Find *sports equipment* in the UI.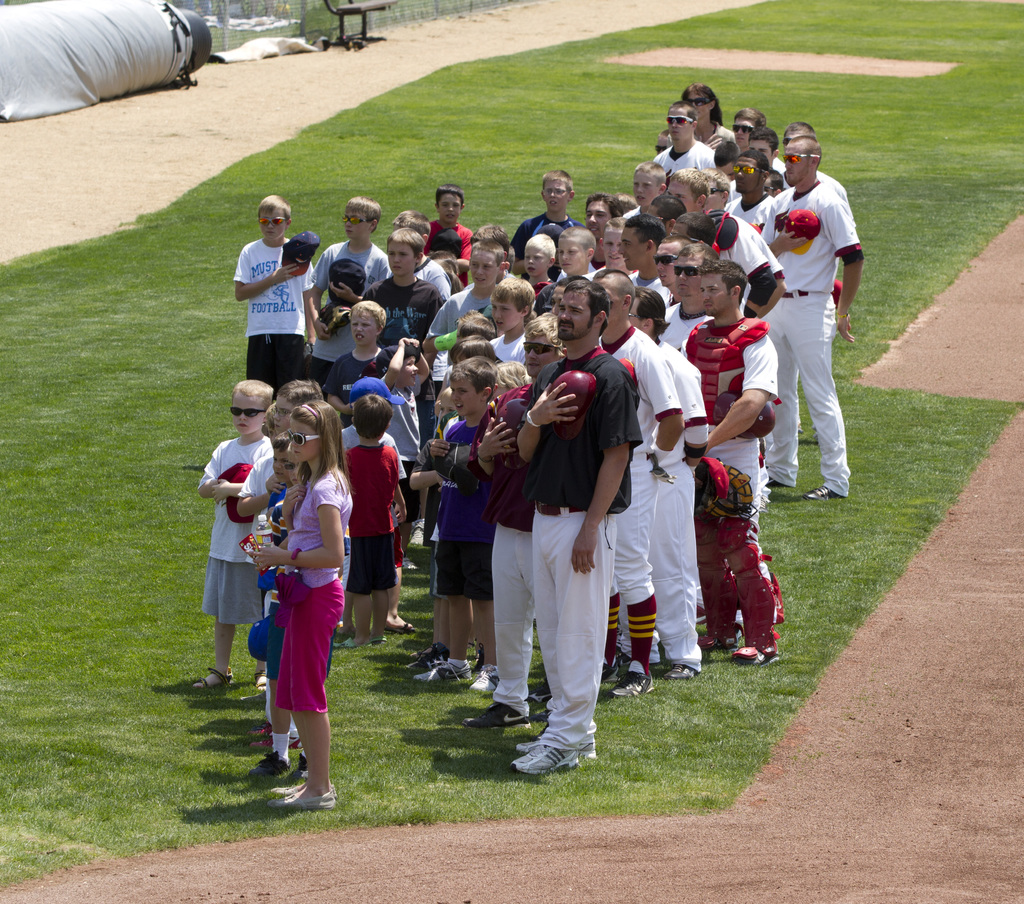
UI element at rect(492, 392, 532, 472).
